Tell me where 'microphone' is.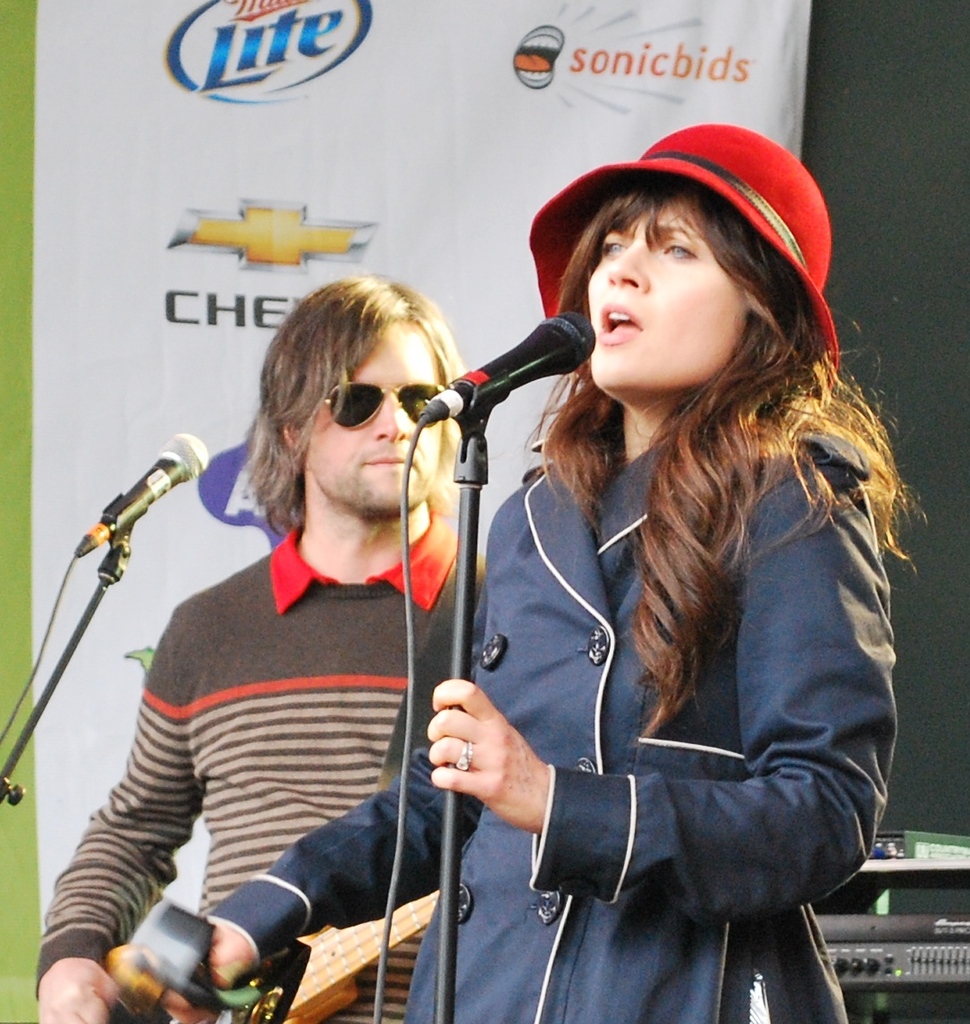
'microphone' is at l=394, t=303, r=603, b=434.
